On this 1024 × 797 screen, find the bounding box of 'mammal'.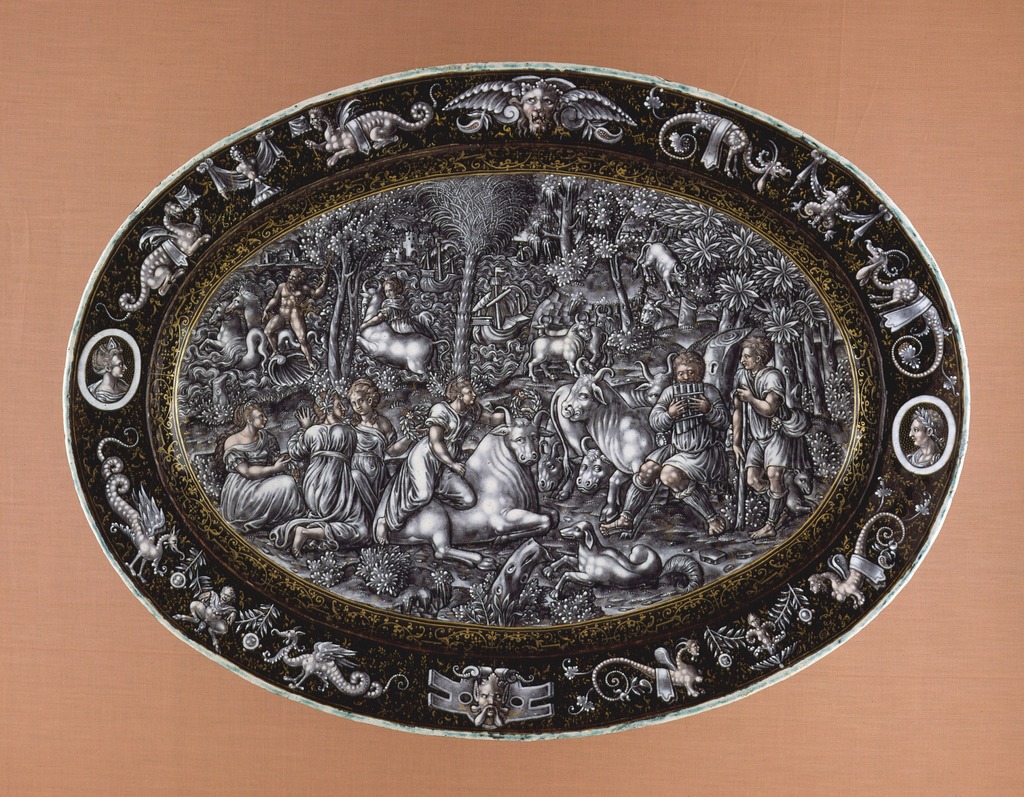
Bounding box: box(559, 353, 660, 515).
